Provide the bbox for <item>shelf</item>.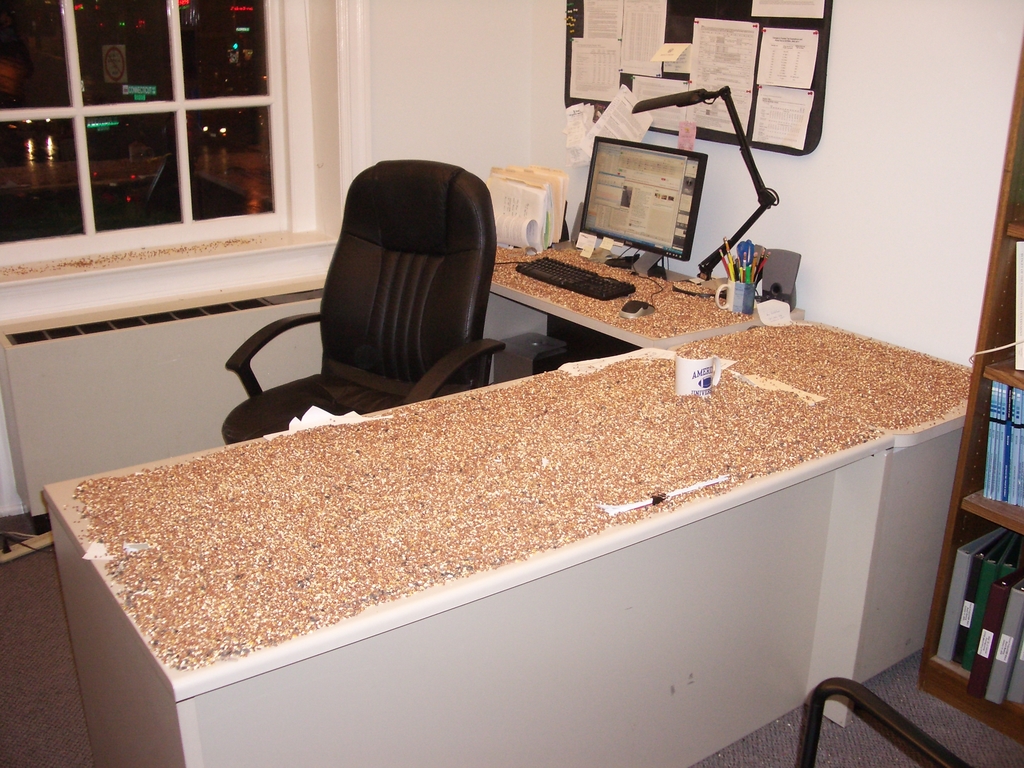
bbox=[915, 37, 1023, 739].
